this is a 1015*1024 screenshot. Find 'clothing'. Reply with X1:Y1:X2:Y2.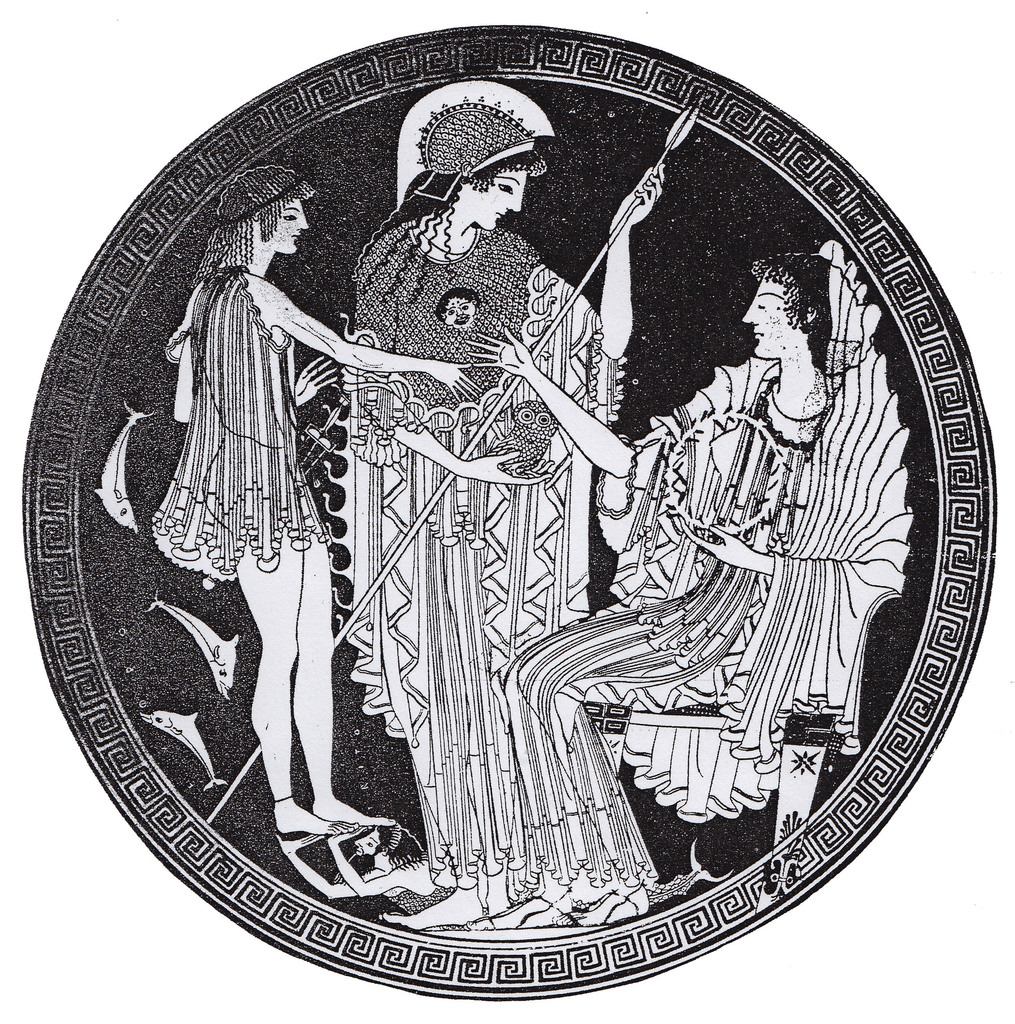
312:200:681:946.
